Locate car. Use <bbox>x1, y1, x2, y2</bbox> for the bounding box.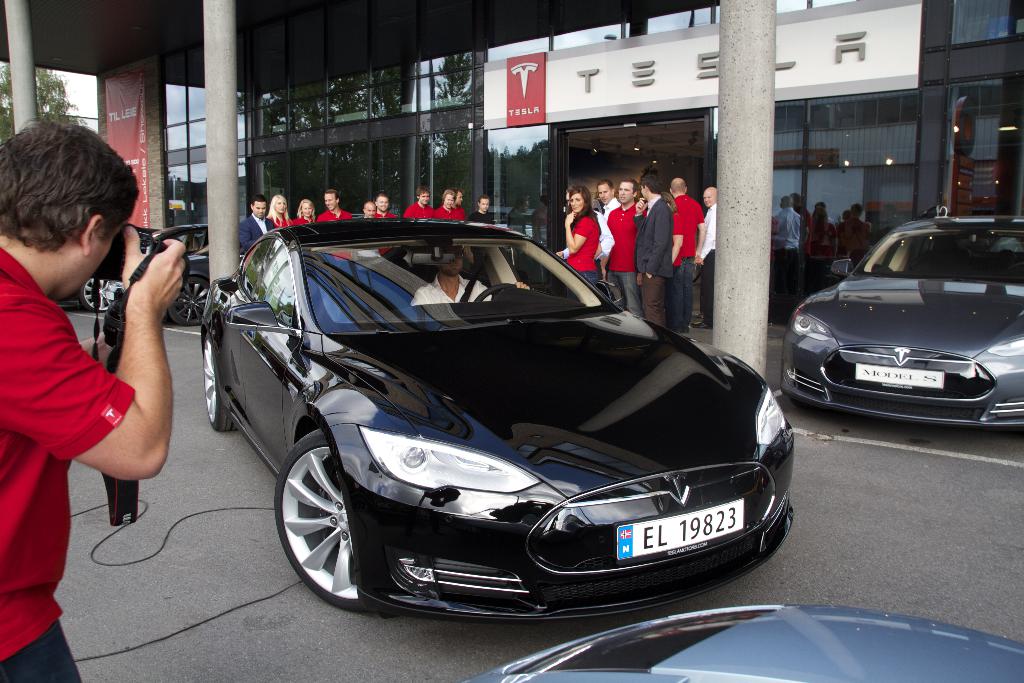
<bbox>79, 224, 206, 313</bbox>.
